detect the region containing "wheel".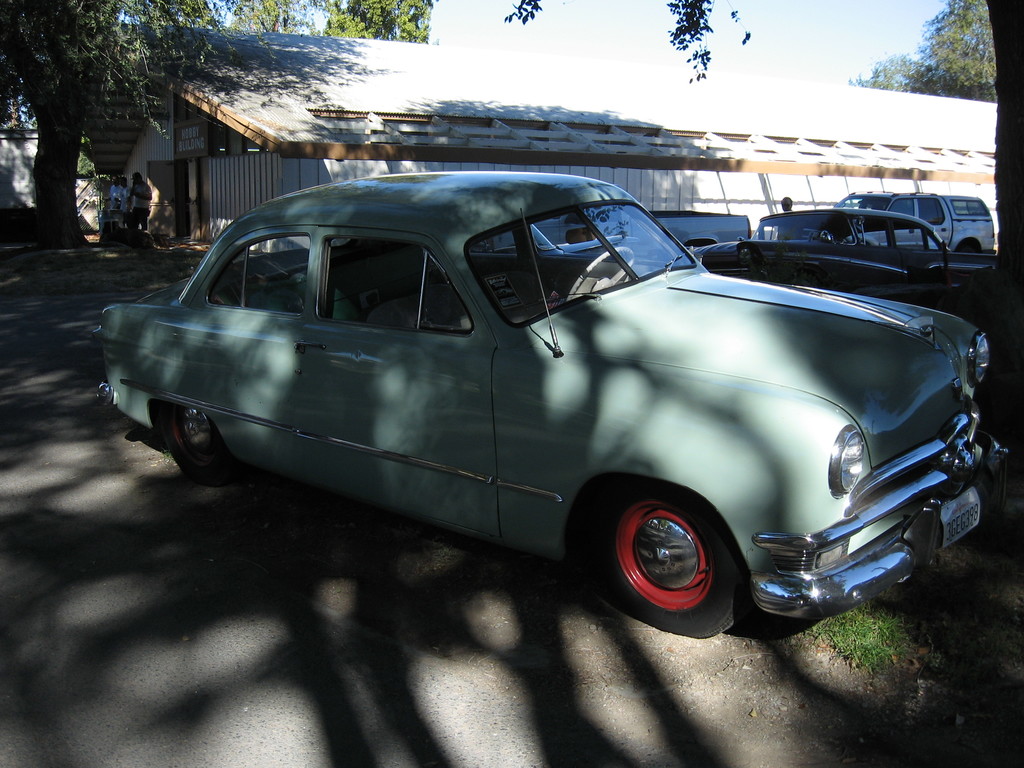
<region>166, 401, 234, 484</region>.
